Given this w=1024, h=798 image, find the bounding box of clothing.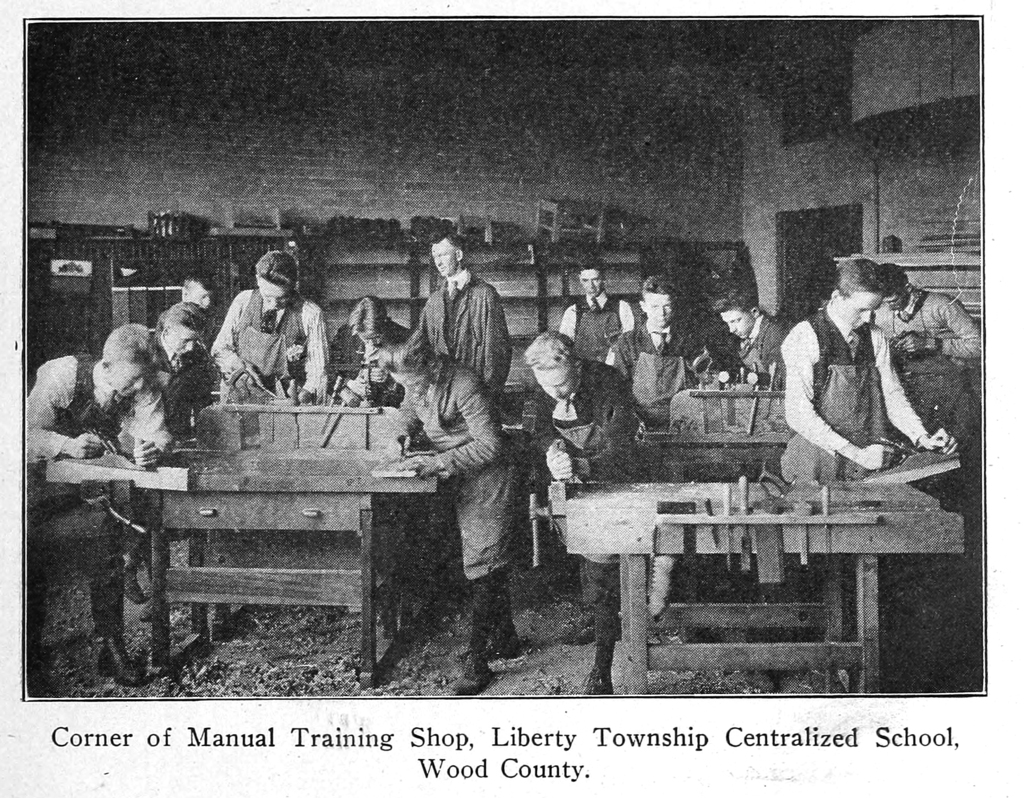
(401, 271, 509, 397).
